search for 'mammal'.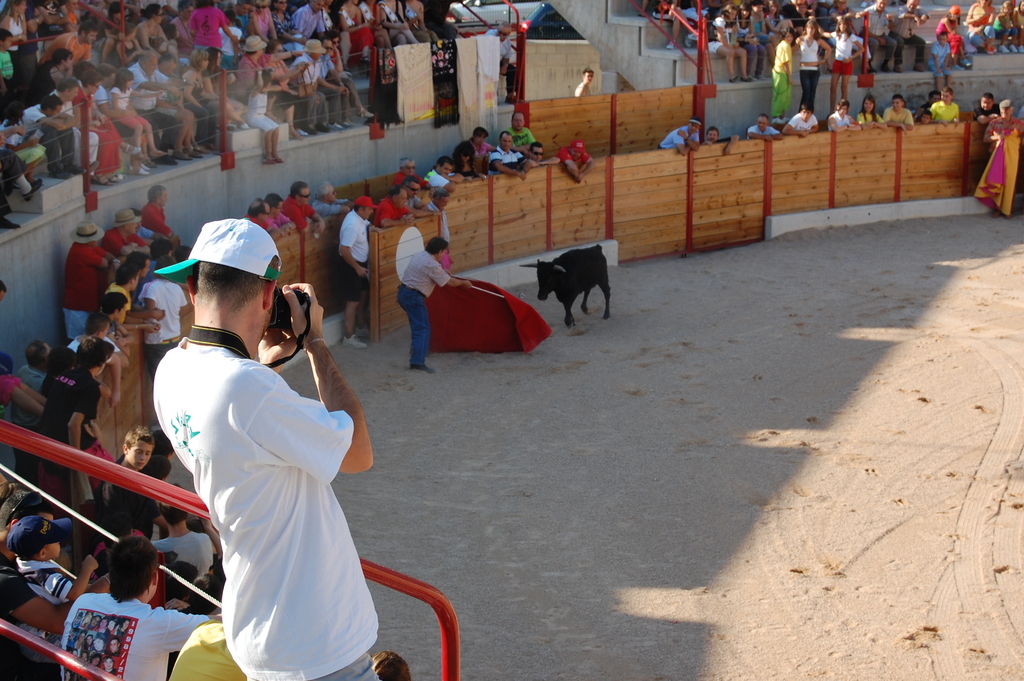
Found at (left=523, top=246, right=612, bottom=330).
